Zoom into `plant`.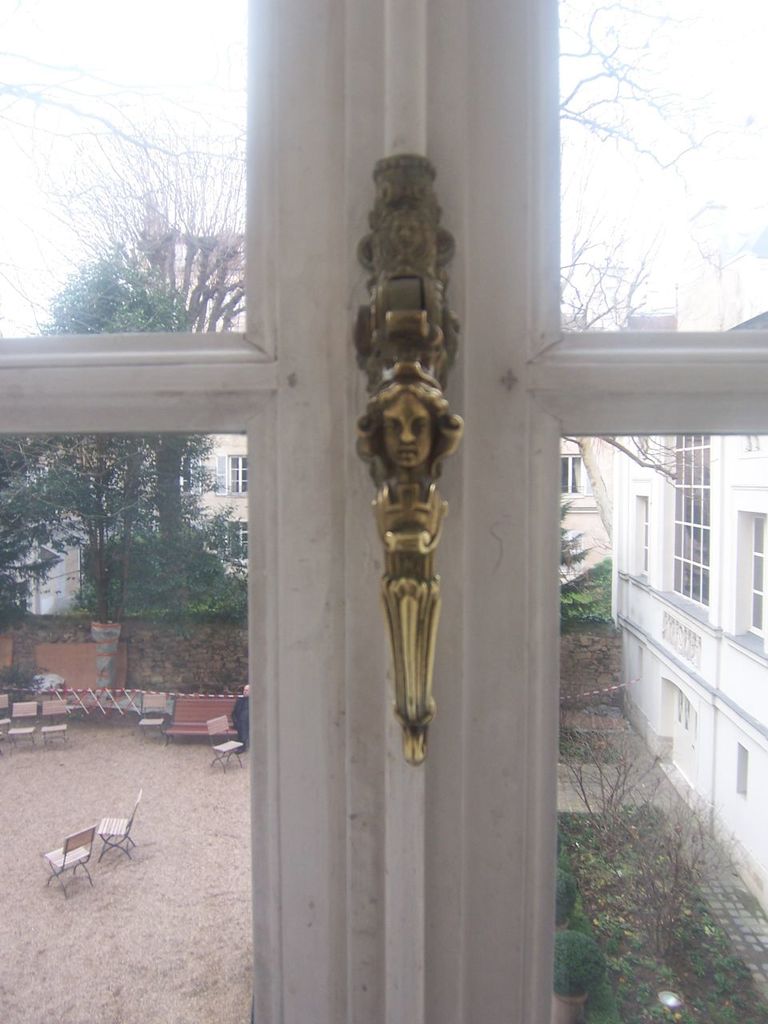
Zoom target: region(557, 926, 612, 1007).
